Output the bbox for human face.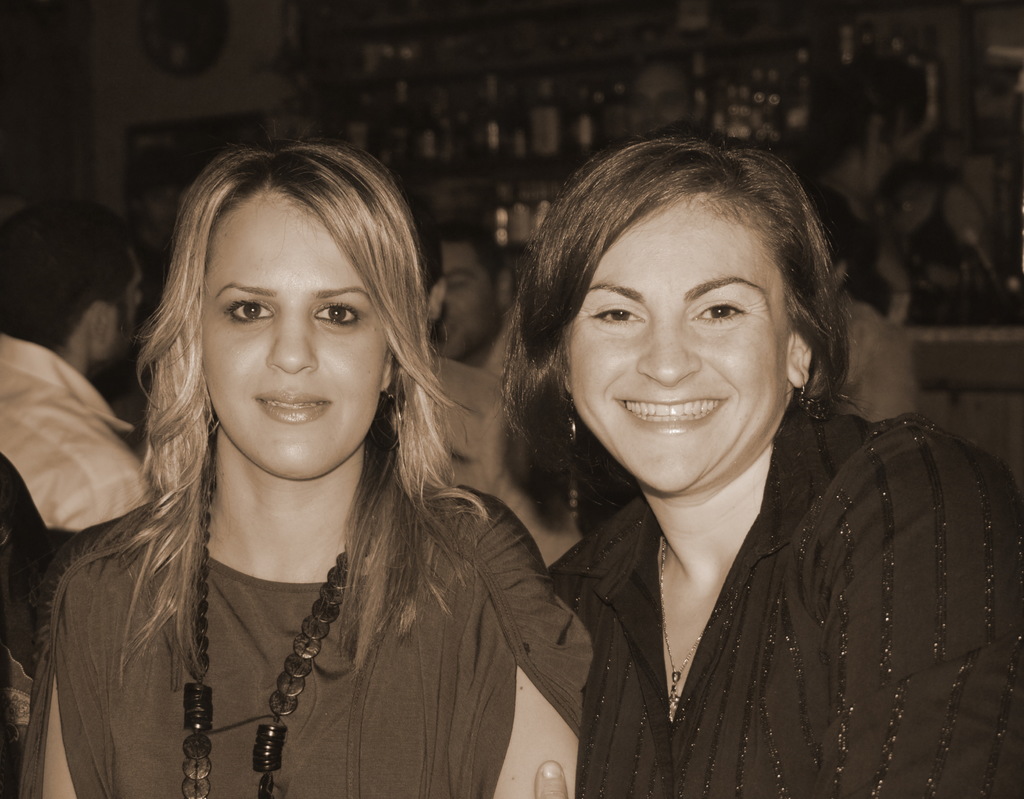
crop(106, 252, 144, 359).
